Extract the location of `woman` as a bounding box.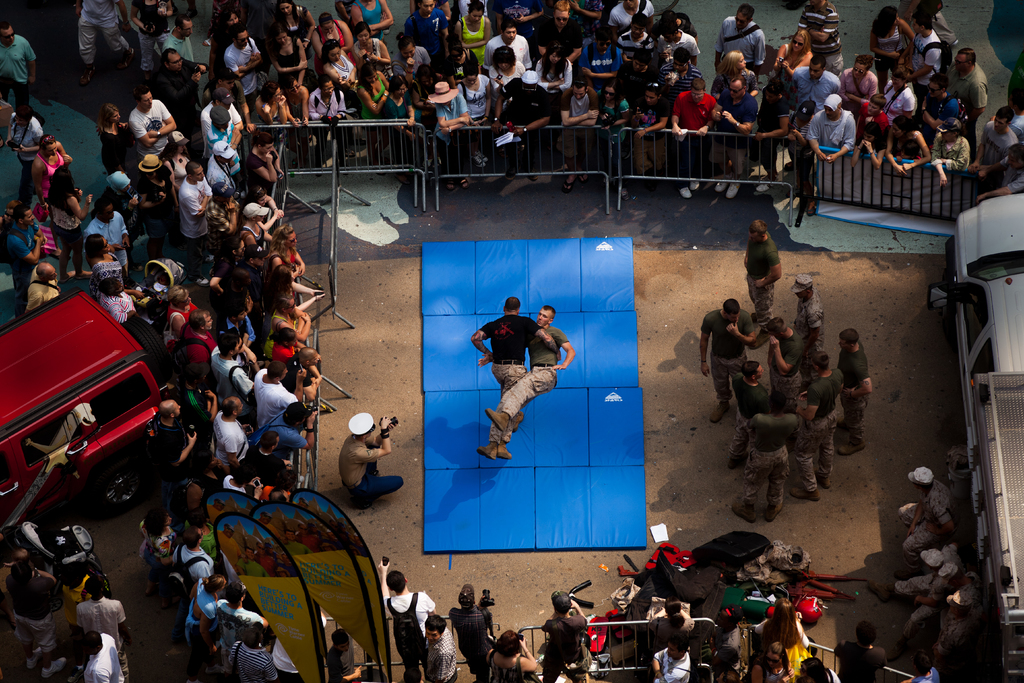
locate(243, 180, 279, 226).
